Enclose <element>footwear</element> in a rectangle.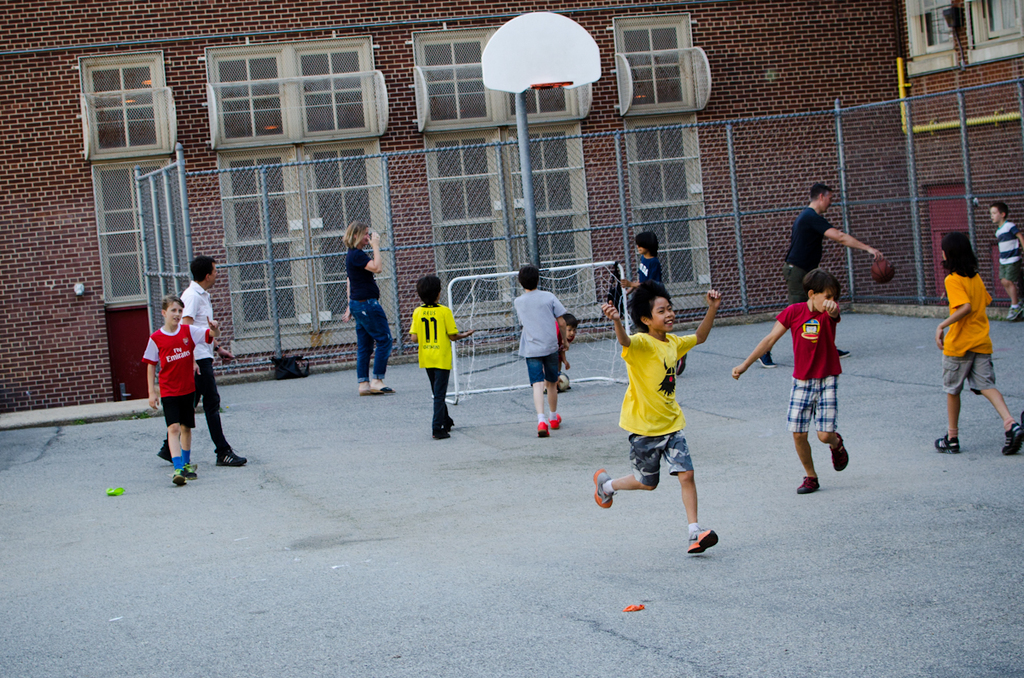
BBox(794, 470, 823, 490).
